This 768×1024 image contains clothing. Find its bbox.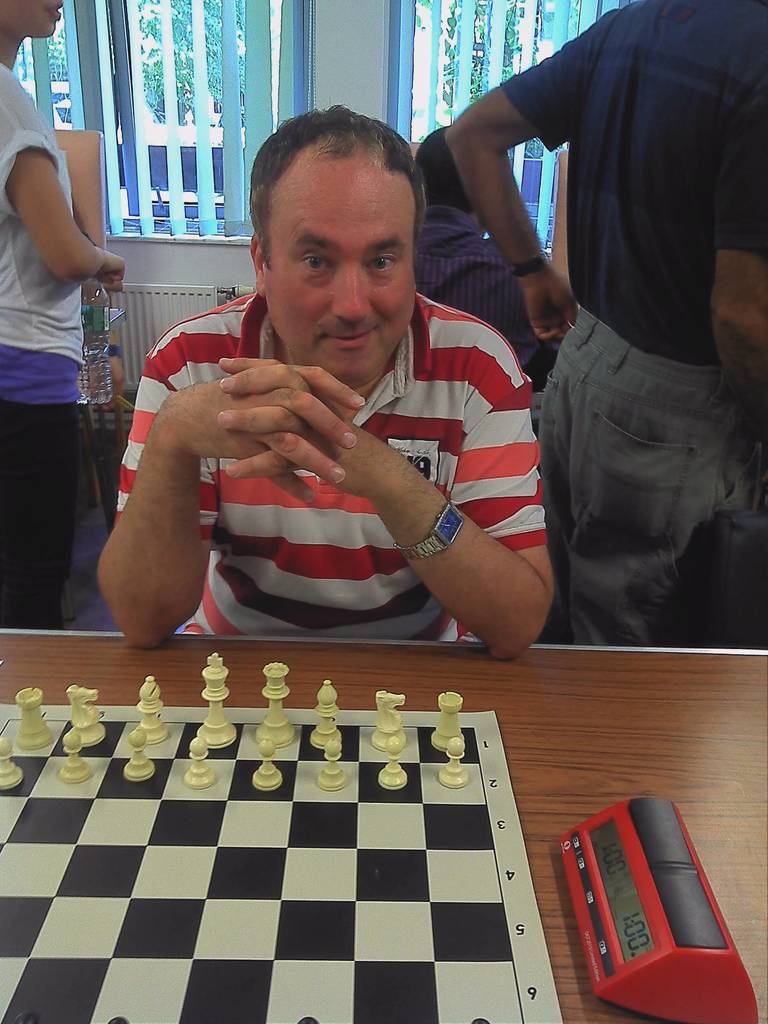
bbox=[505, 0, 767, 358].
